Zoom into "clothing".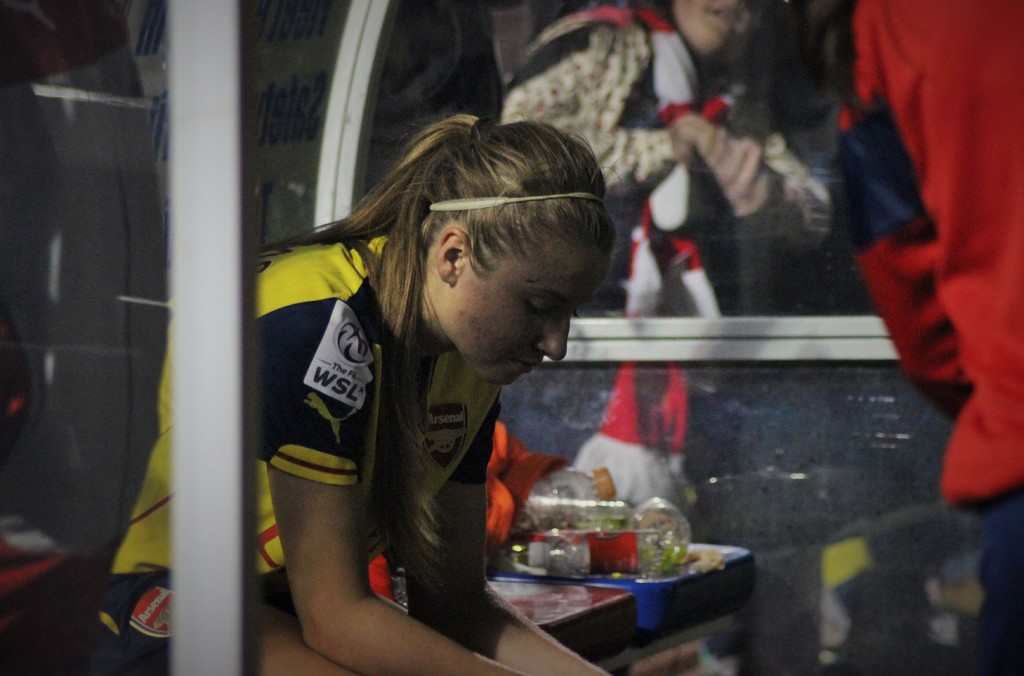
Zoom target: x1=833, y1=0, x2=1023, y2=675.
